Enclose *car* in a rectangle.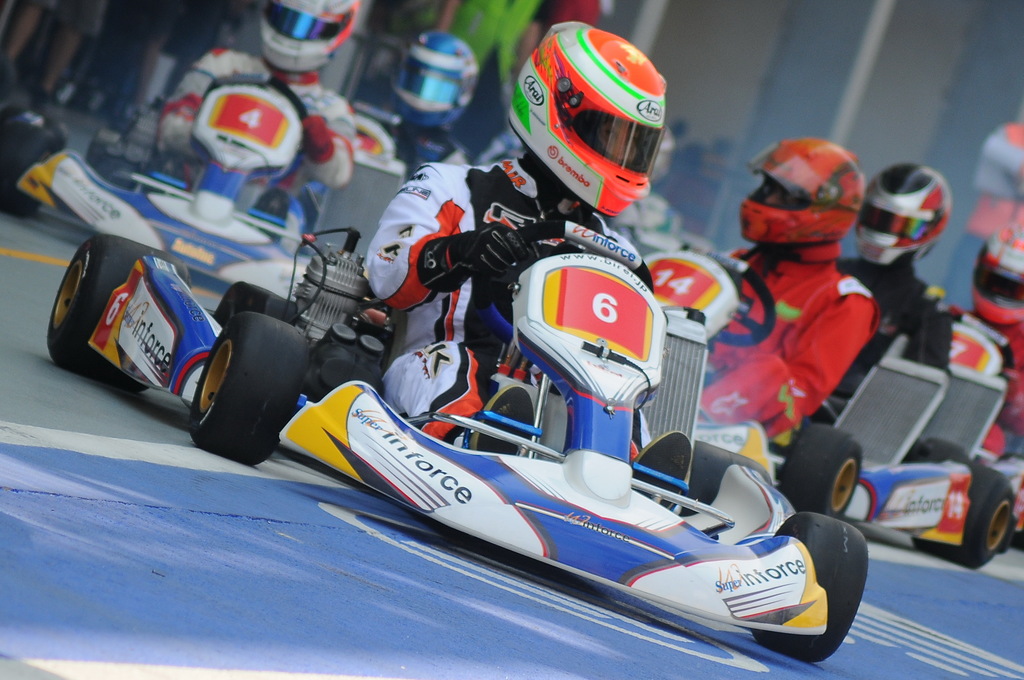
918, 307, 1023, 547.
